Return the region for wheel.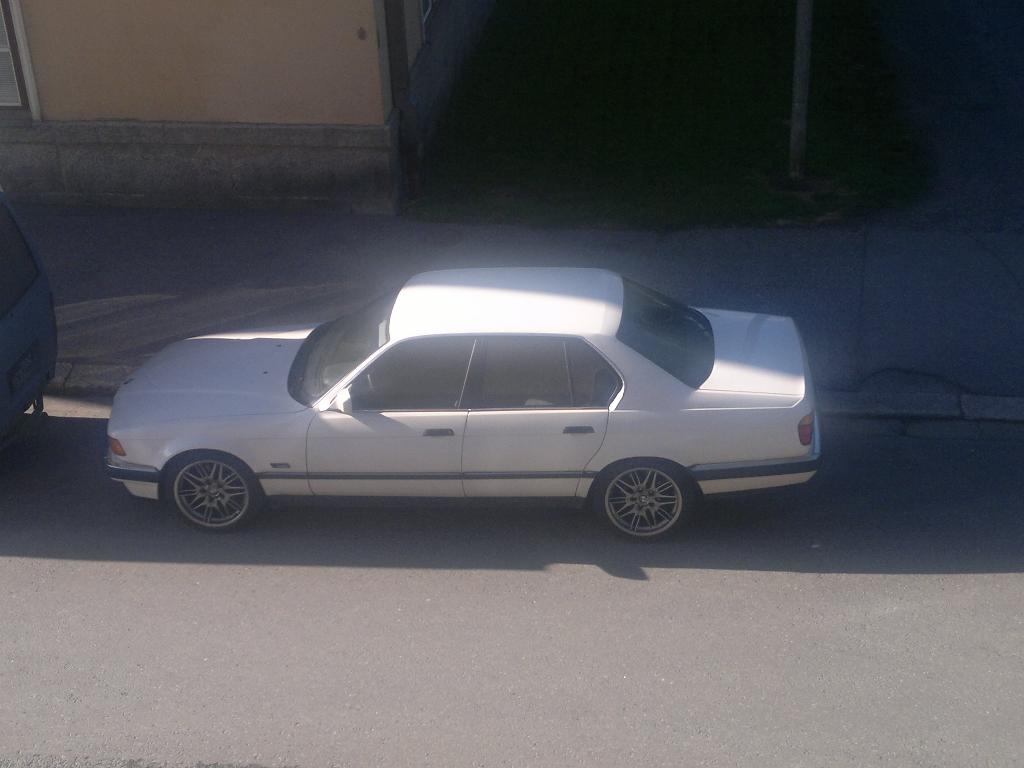
164,448,259,532.
